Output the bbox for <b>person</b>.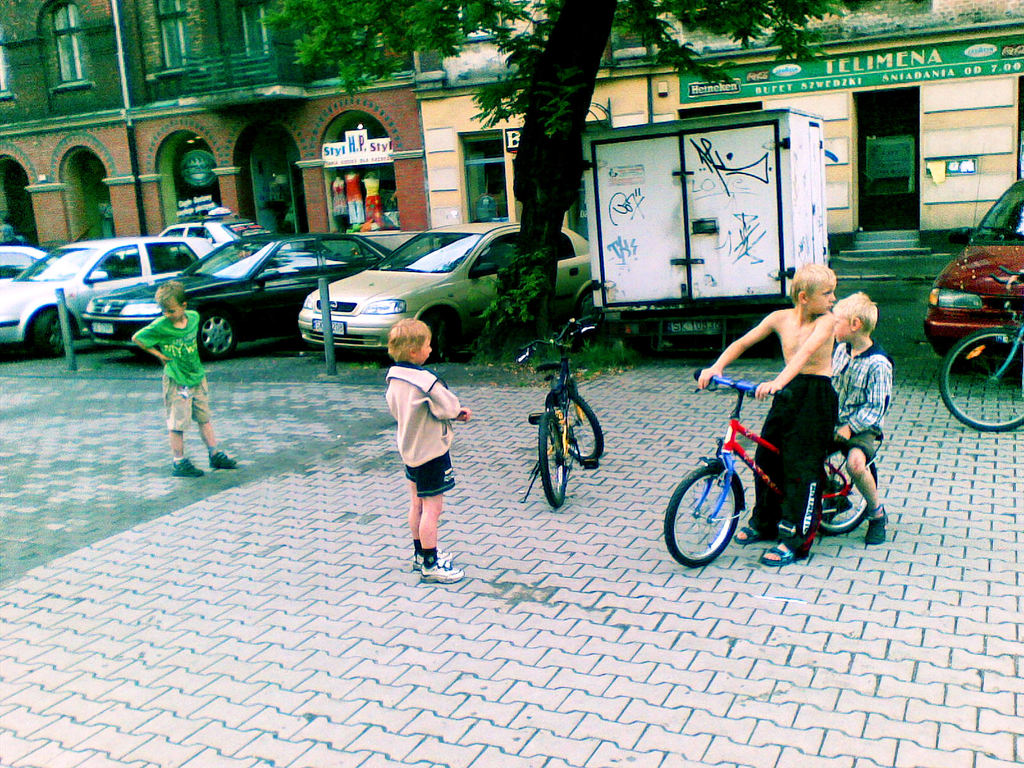
l=387, t=304, r=467, b=570.
